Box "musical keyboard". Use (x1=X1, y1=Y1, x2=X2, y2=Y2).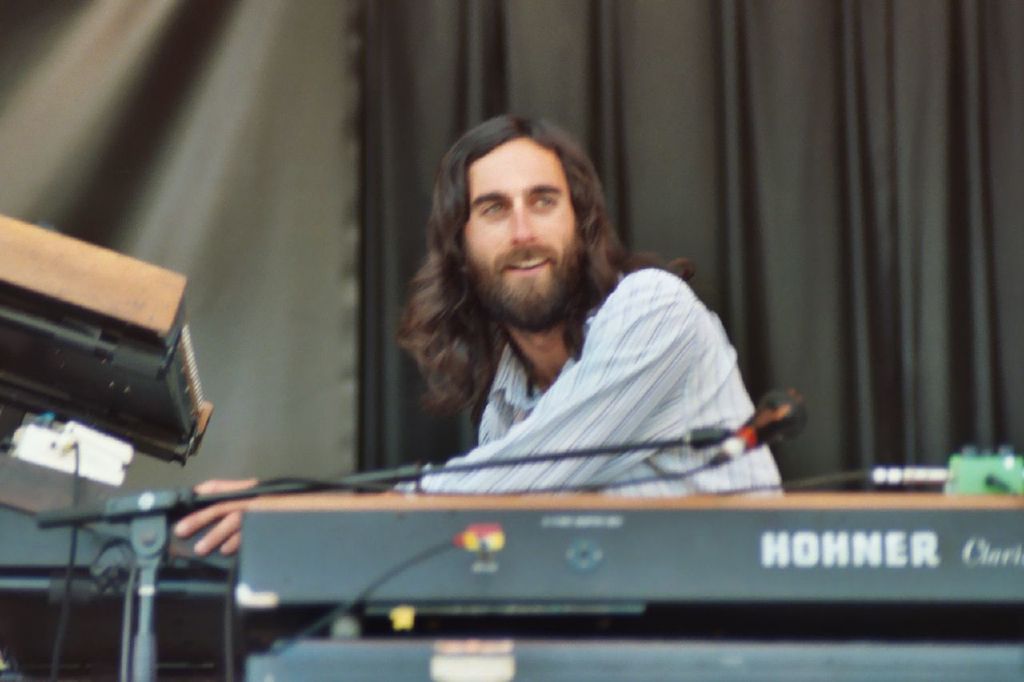
(x1=0, y1=512, x2=231, y2=659).
